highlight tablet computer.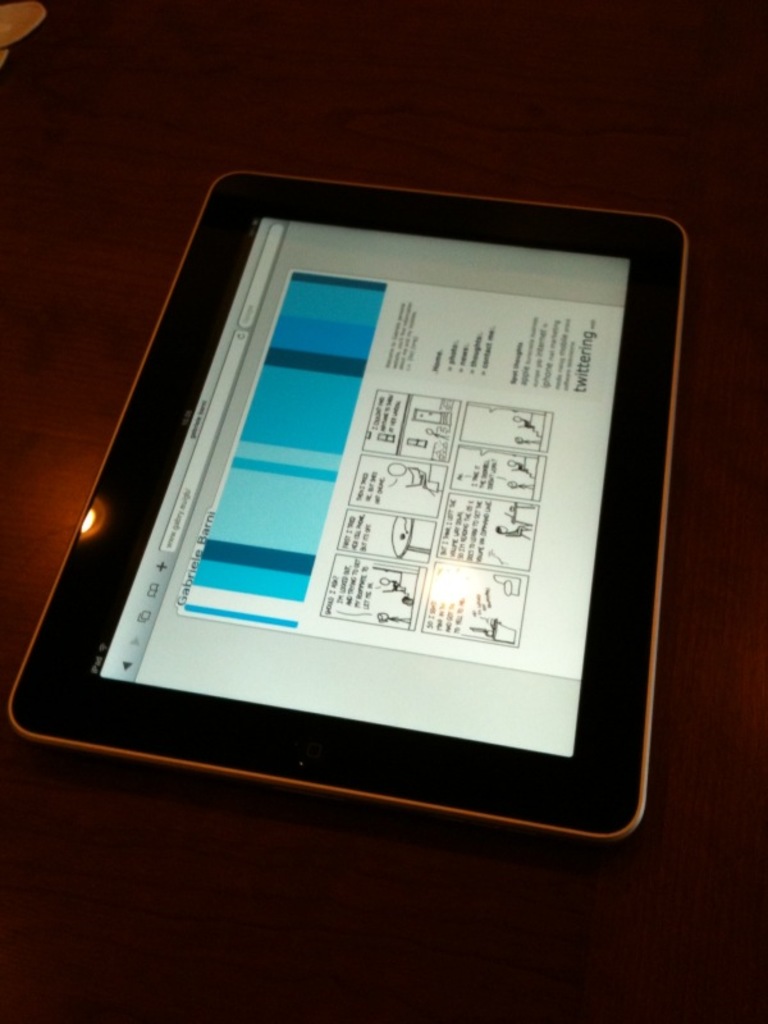
Highlighted region: region(5, 173, 684, 838).
